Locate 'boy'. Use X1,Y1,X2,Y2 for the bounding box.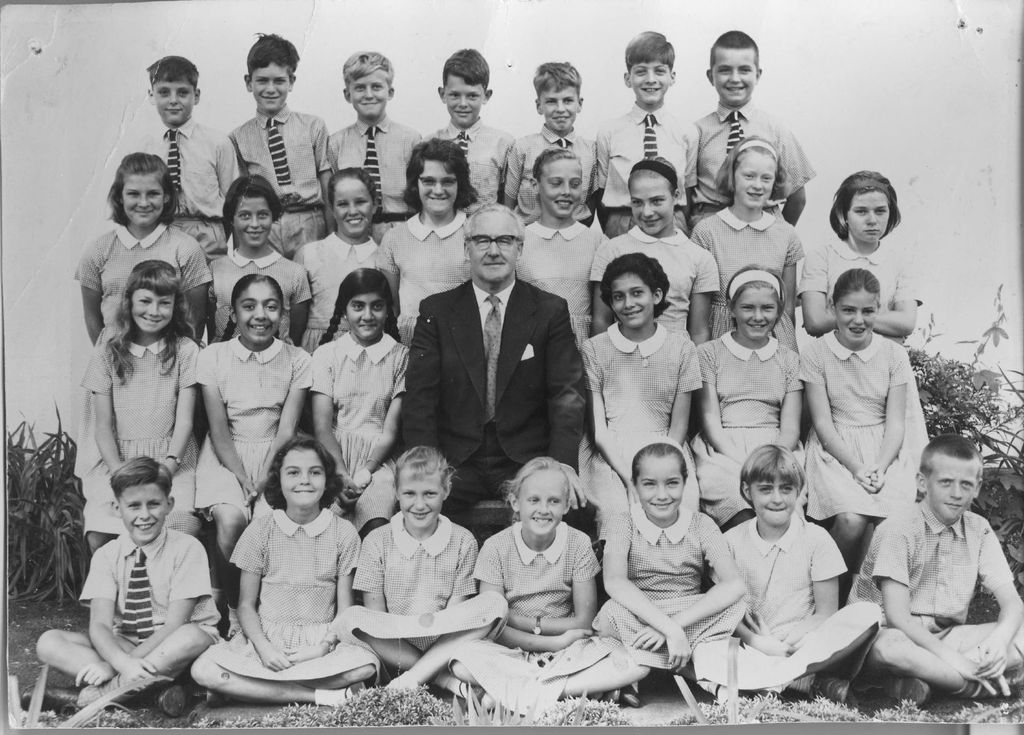
593,33,705,239.
